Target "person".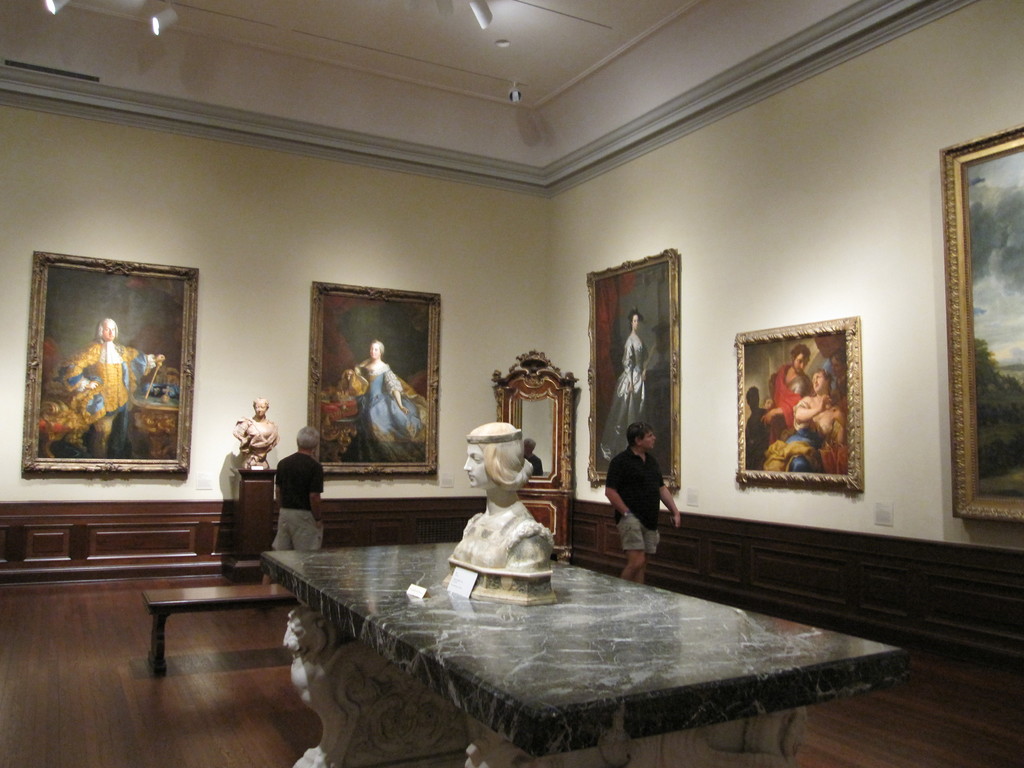
Target region: (256, 424, 330, 588).
